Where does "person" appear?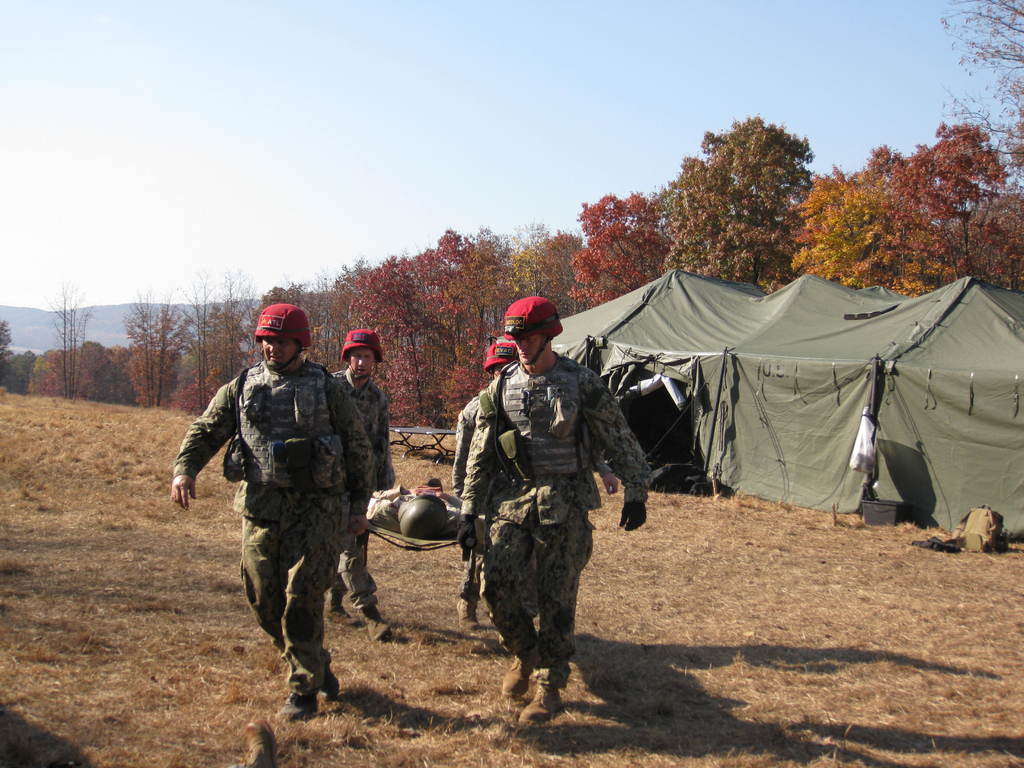
Appears at bbox=[458, 289, 663, 731].
